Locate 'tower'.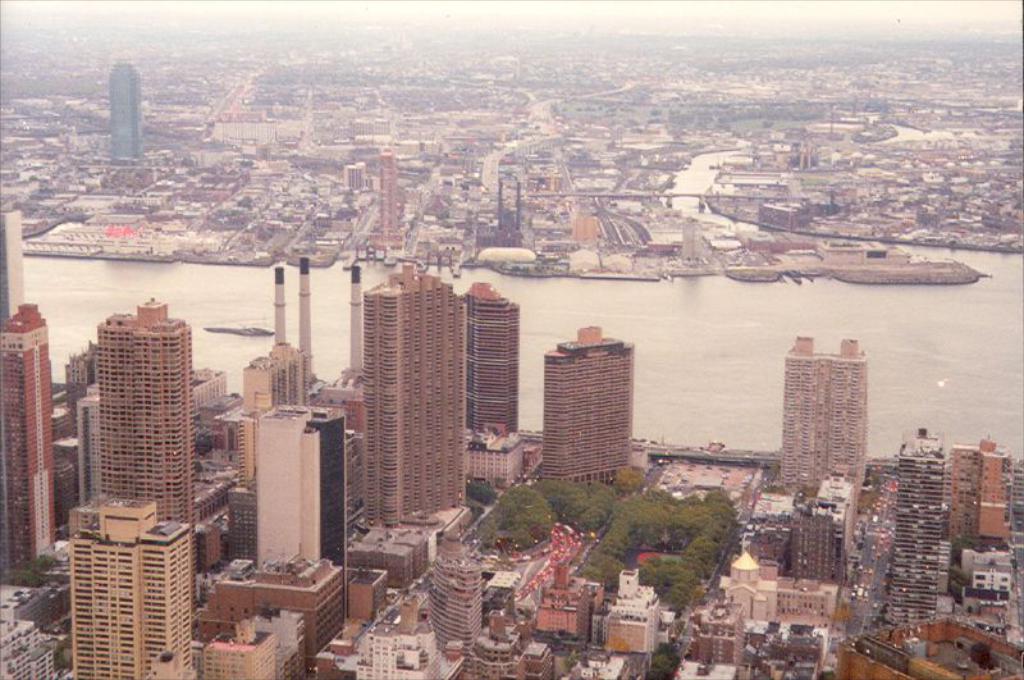
Bounding box: [783,337,867,493].
